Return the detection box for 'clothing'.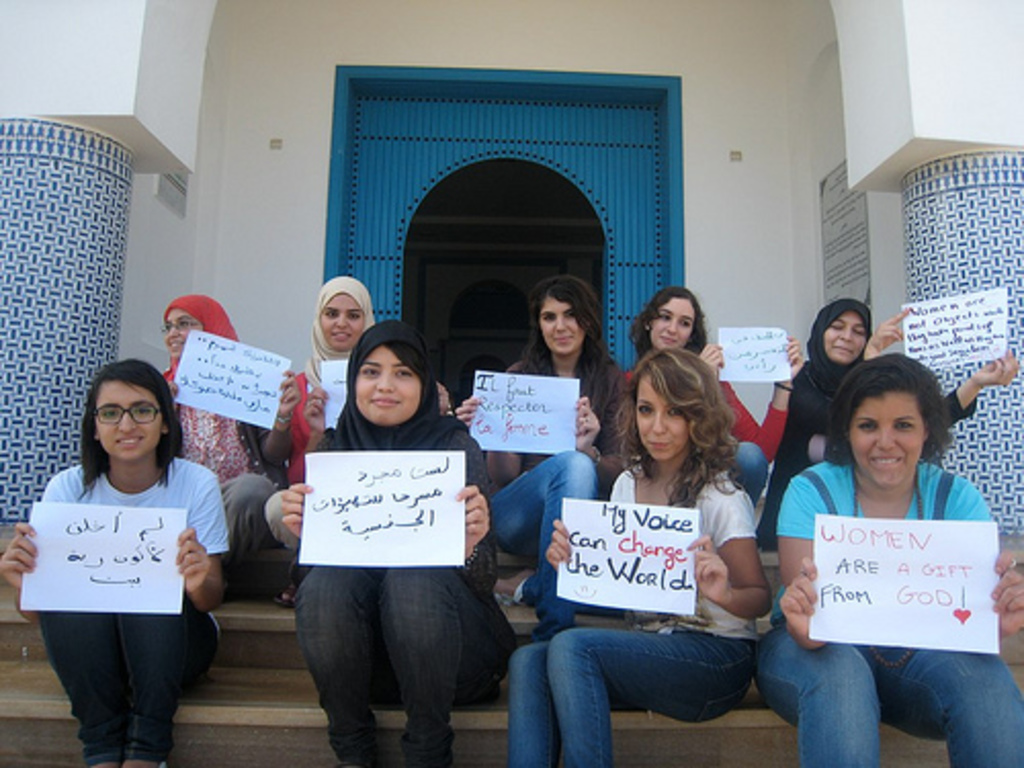
locate(748, 293, 987, 563).
